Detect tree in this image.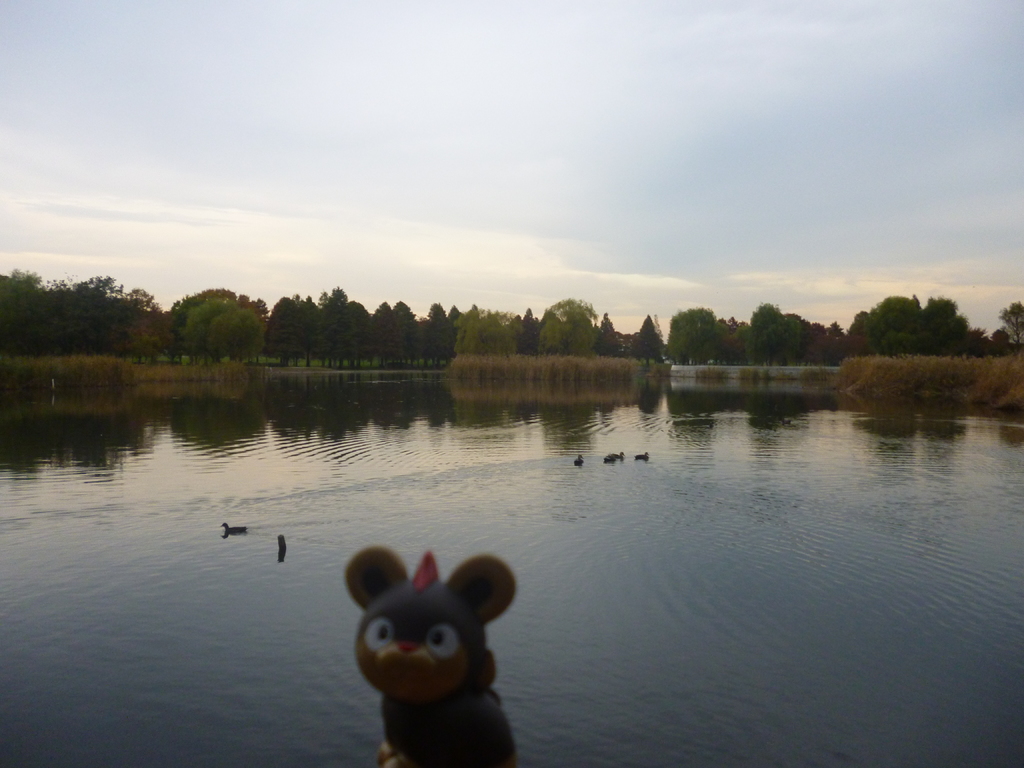
Detection: 838 306 881 362.
